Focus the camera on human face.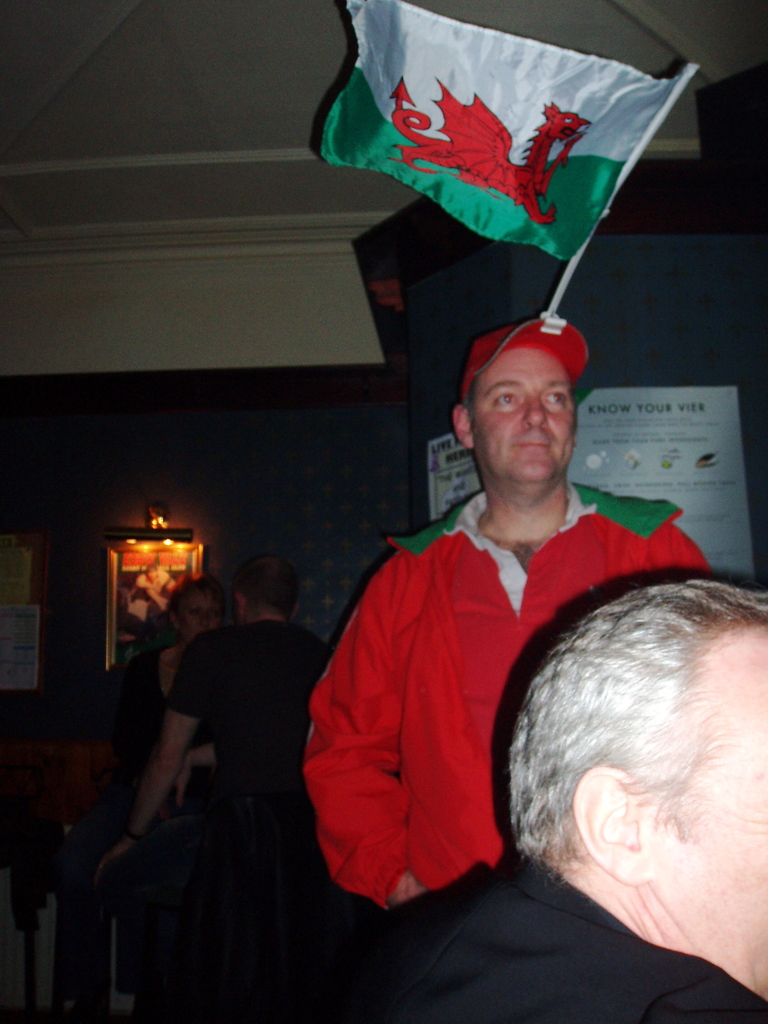
Focus region: (475, 346, 571, 496).
